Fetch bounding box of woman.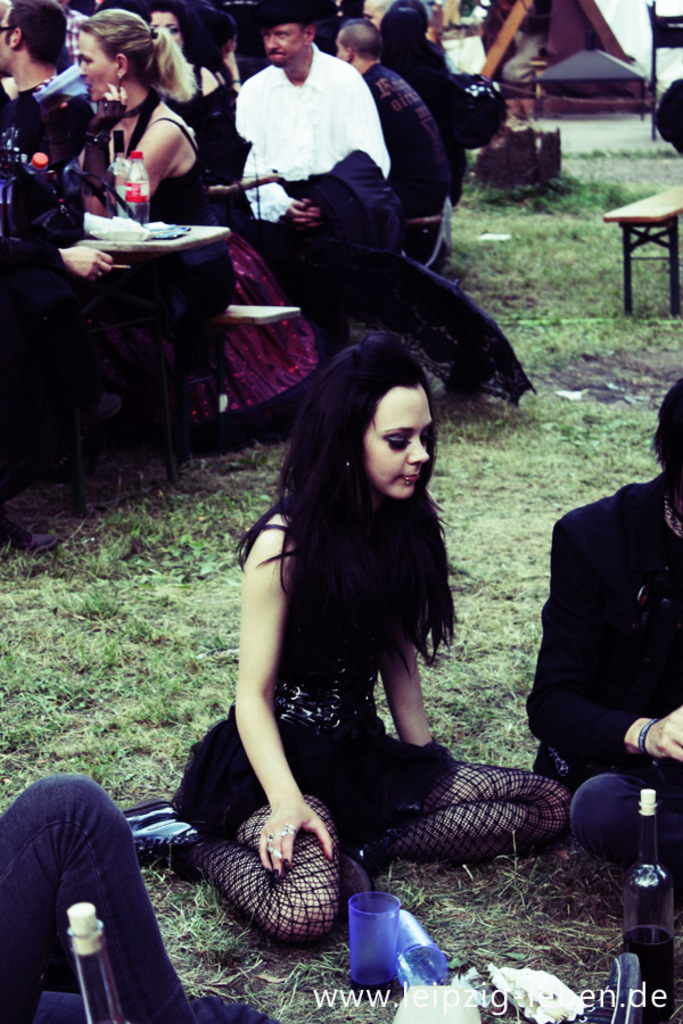
Bbox: x1=118 y1=337 x2=579 y2=934.
